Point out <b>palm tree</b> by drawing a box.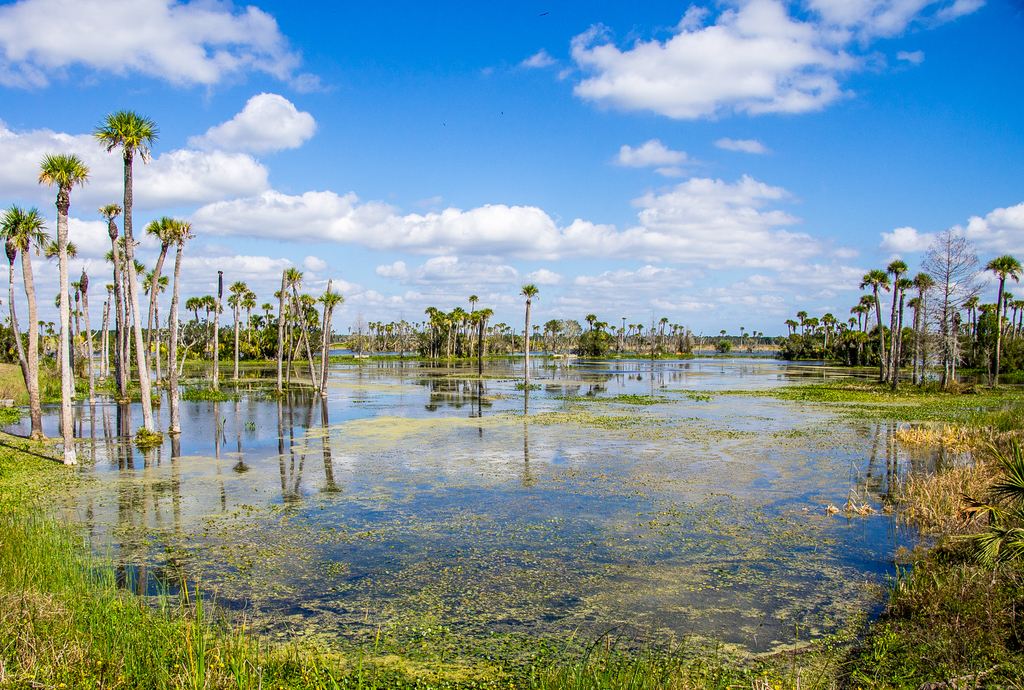
bbox=[430, 304, 502, 363].
